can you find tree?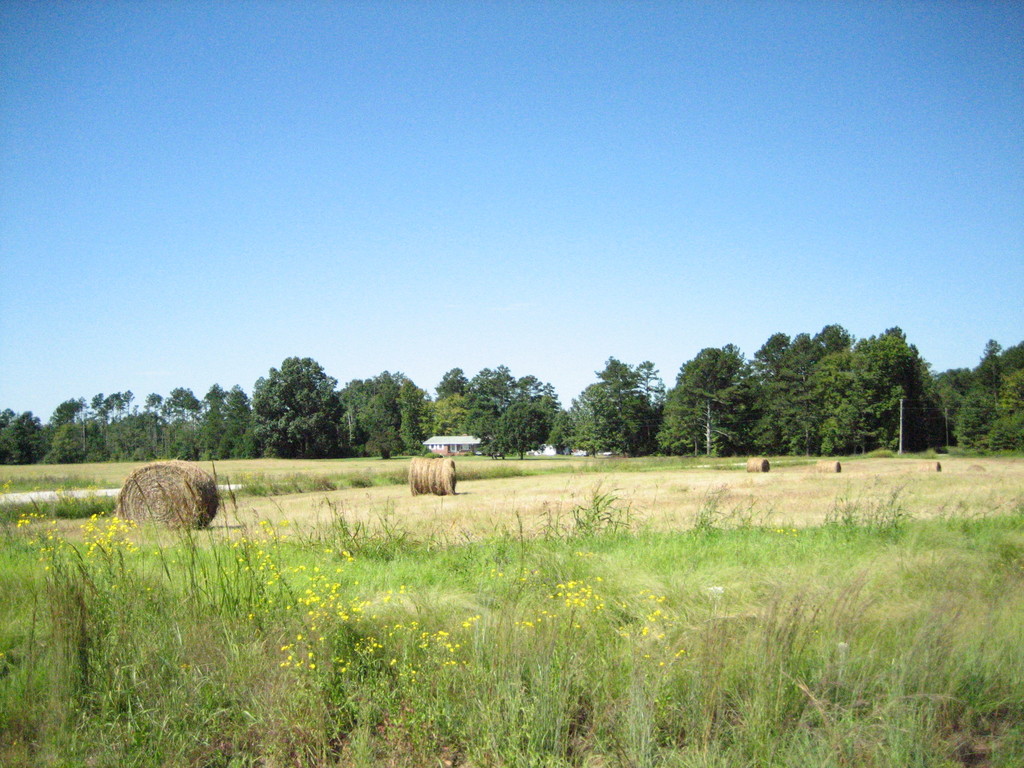
Yes, bounding box: box(237, 355, 342, 457).
